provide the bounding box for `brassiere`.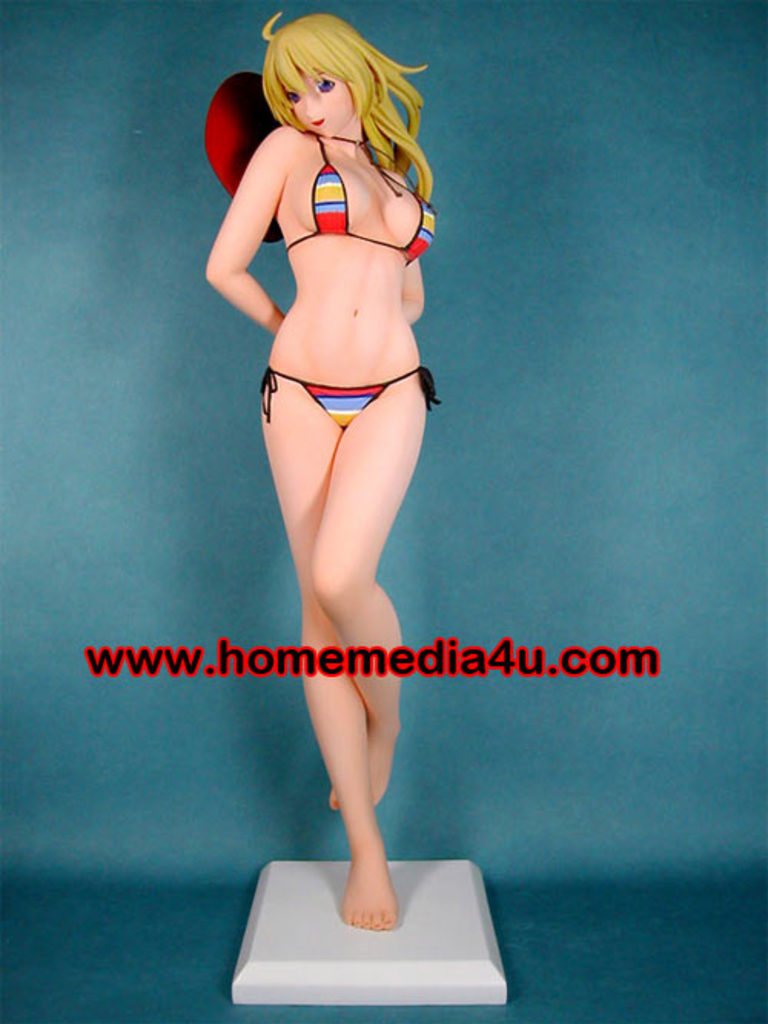
266/115/444/286.
